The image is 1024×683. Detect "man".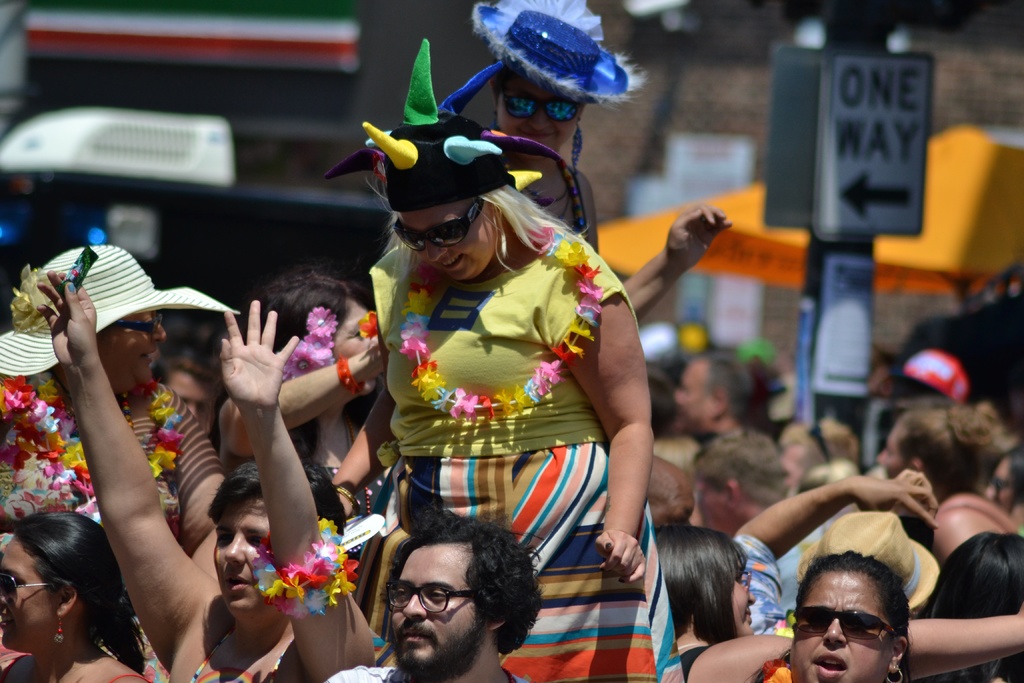
Detection: {"left": 153, "top": 356, "right": 219, "bottom": 440}.
